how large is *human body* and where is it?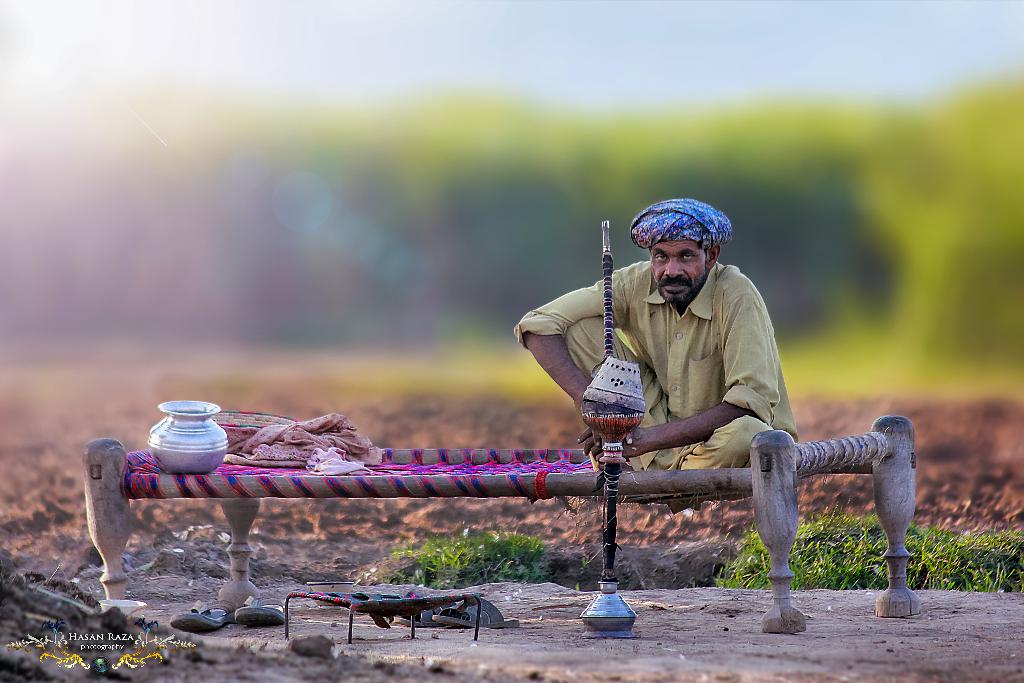
Bounding box: pyautogui.locateOnScreen(508, 194, 822, 543).
